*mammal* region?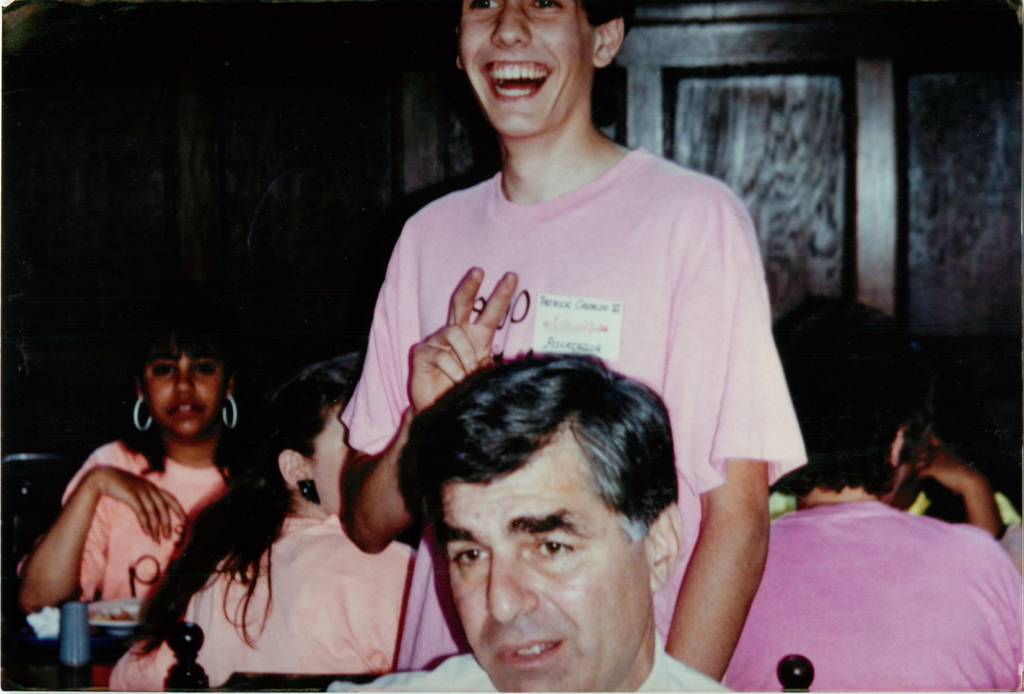
left=109, top=349, right=417, bottom=693
